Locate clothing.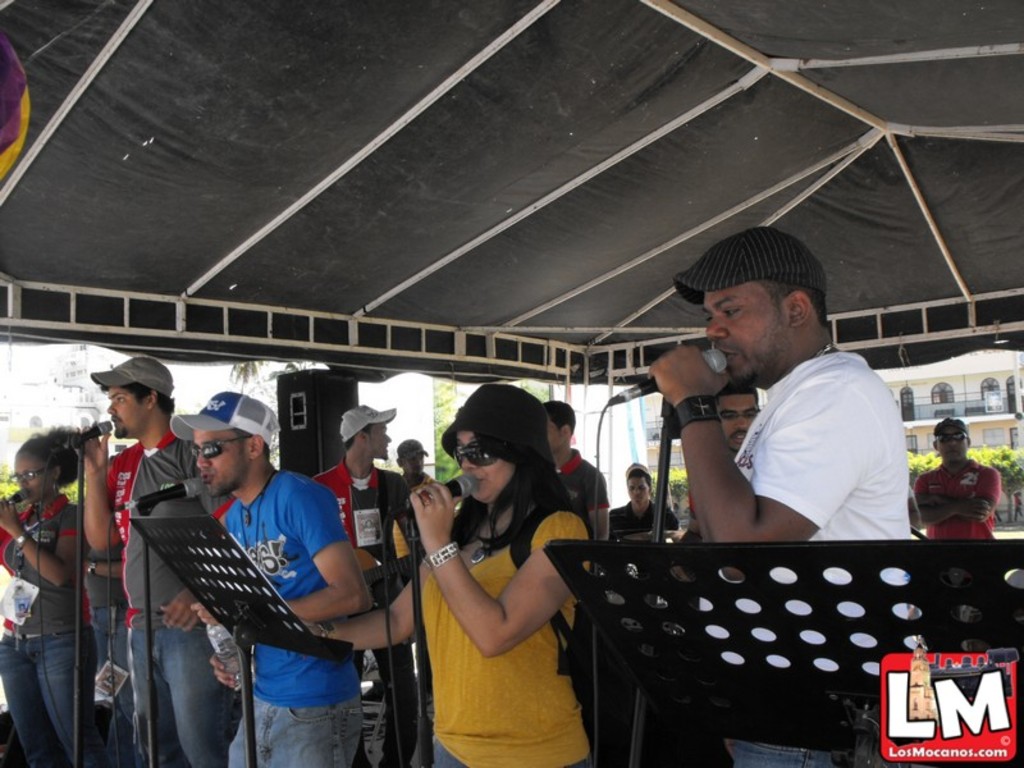
Bounding box: 406:497:594:767.
